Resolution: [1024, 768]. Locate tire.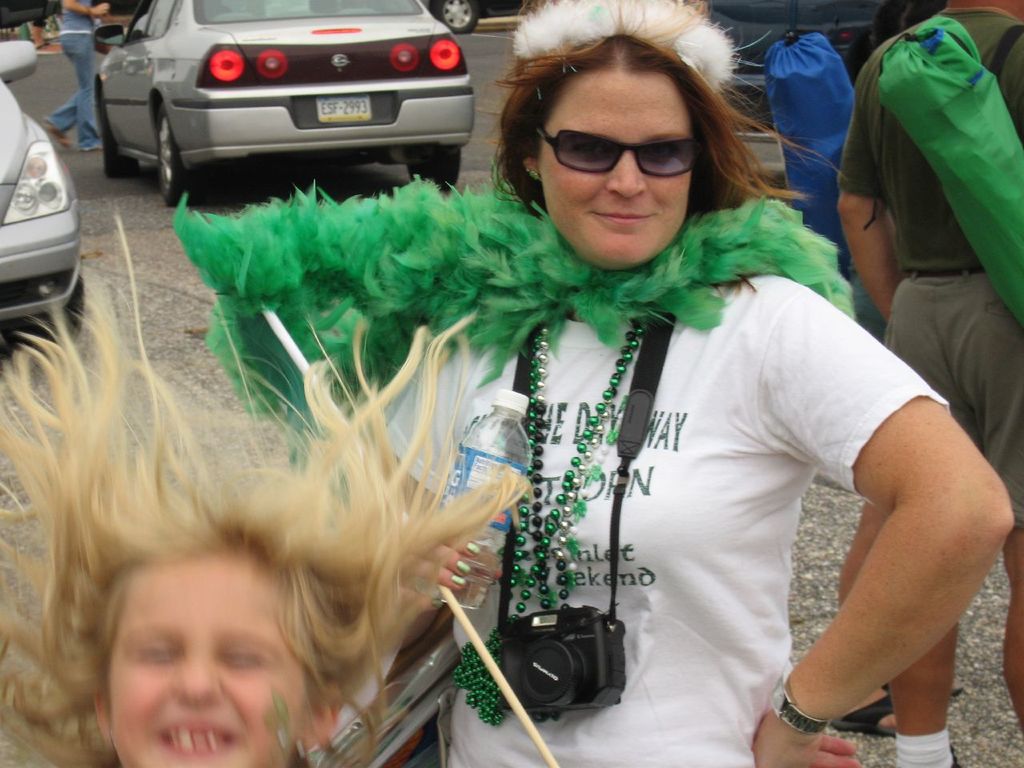
429/0/479/31.
